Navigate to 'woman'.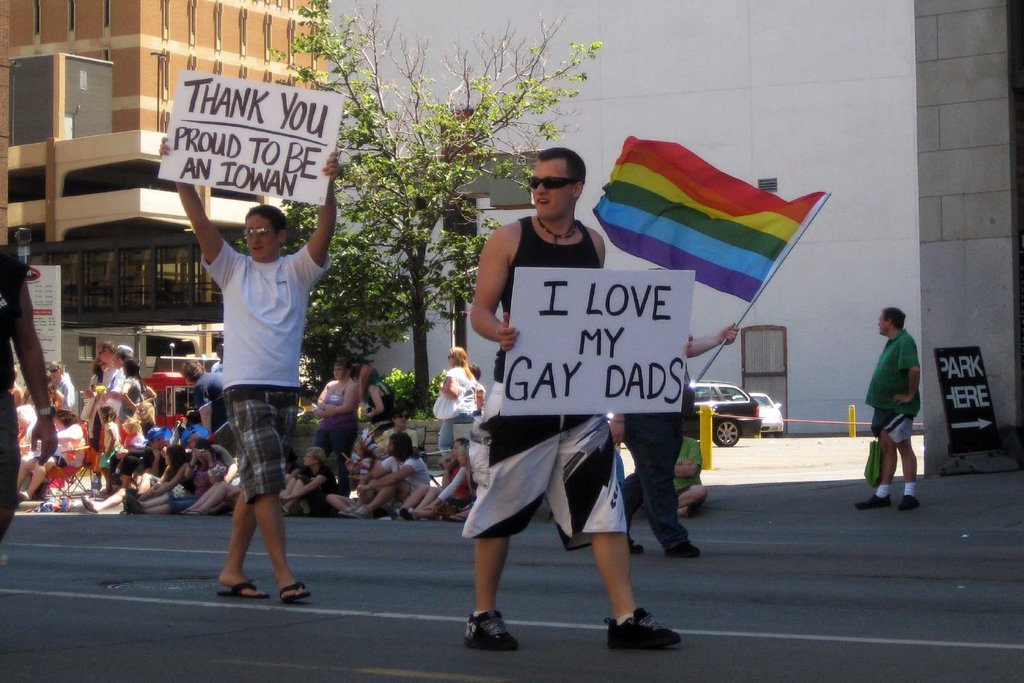
Navigation target: [15,407,85,504].
